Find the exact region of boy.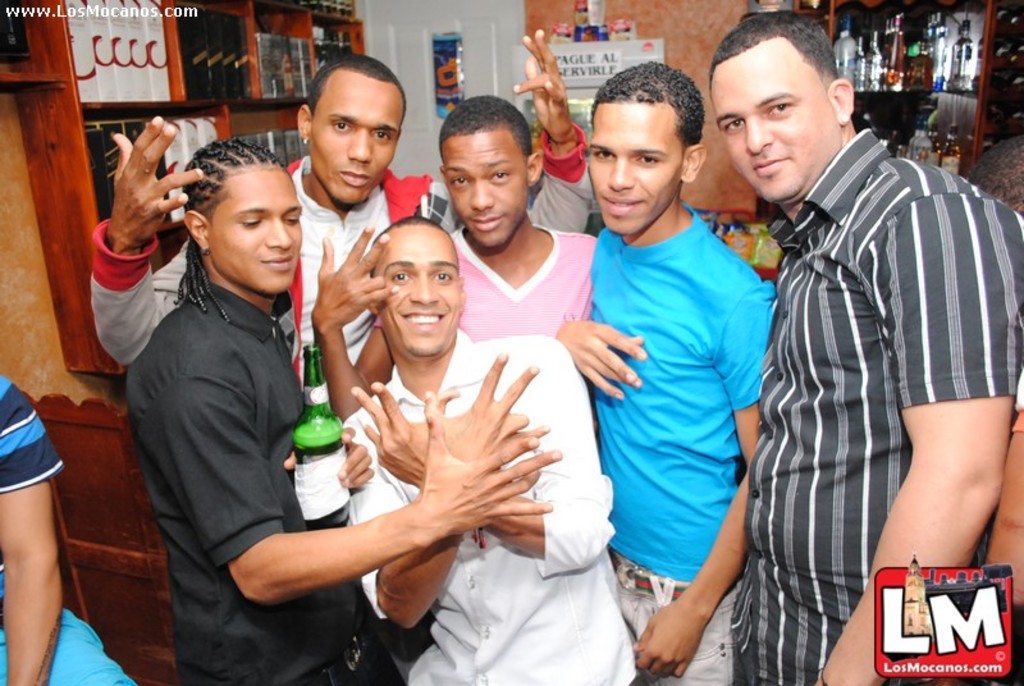
Exact region: [left=558, top=51, right=773, bottom=685].
